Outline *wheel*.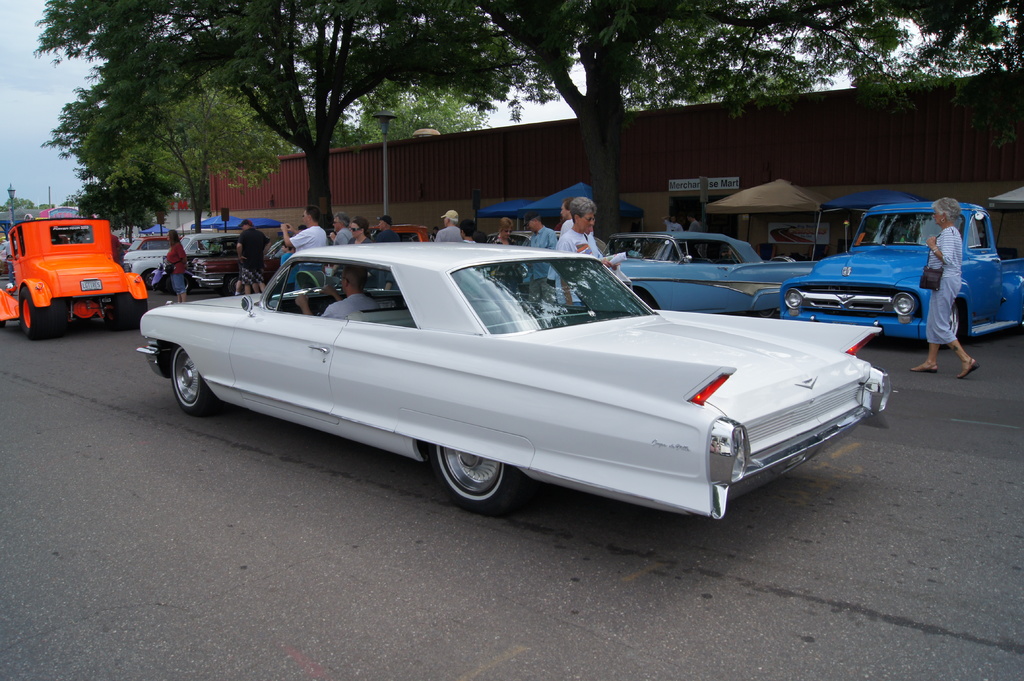
Outline: bbox(165, 340, 209, 411).
